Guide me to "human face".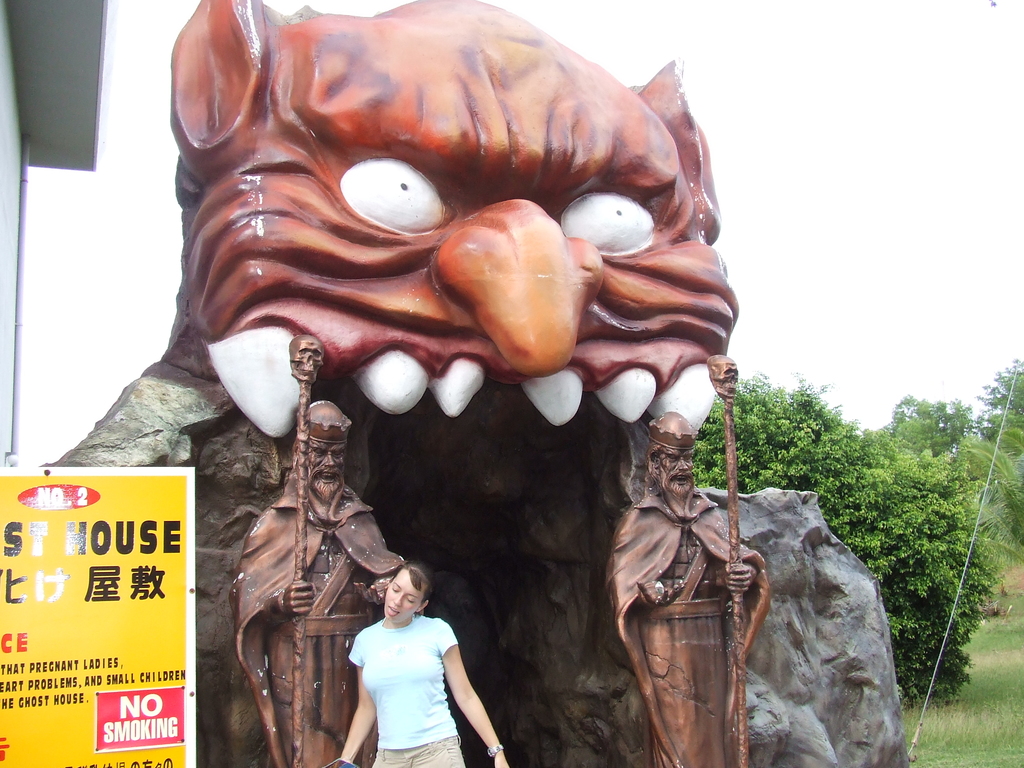
Guidance: l=383, t=572, r=422, b=619.
